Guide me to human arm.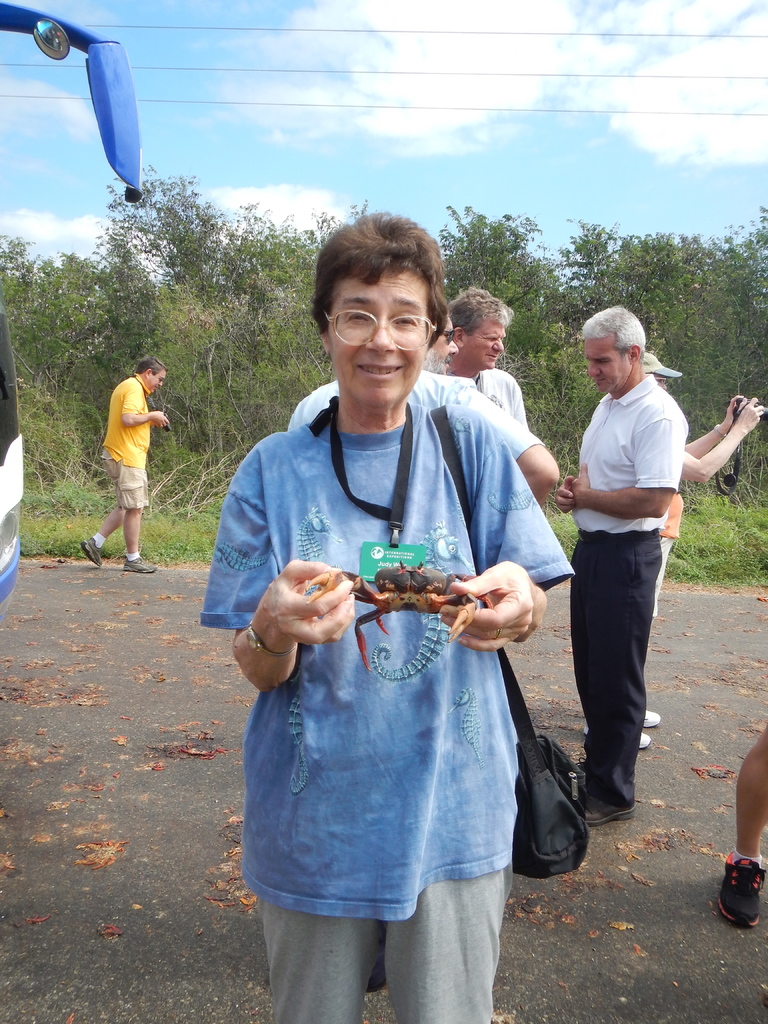
Guidance: box(460, 378, 555, 501).
